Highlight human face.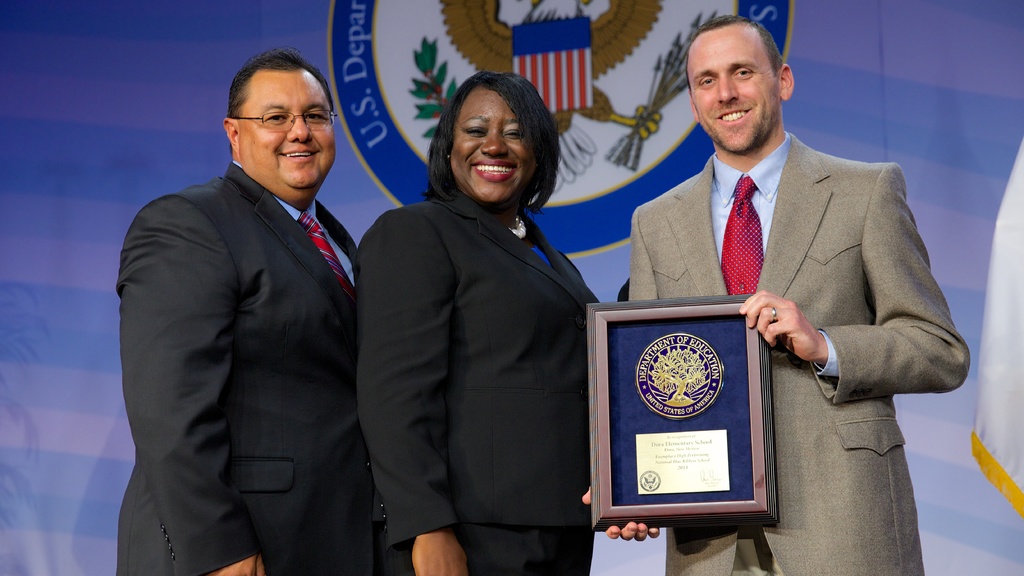
Highlighted region: [x1=450, y1=84, x2=535, y2=204].
